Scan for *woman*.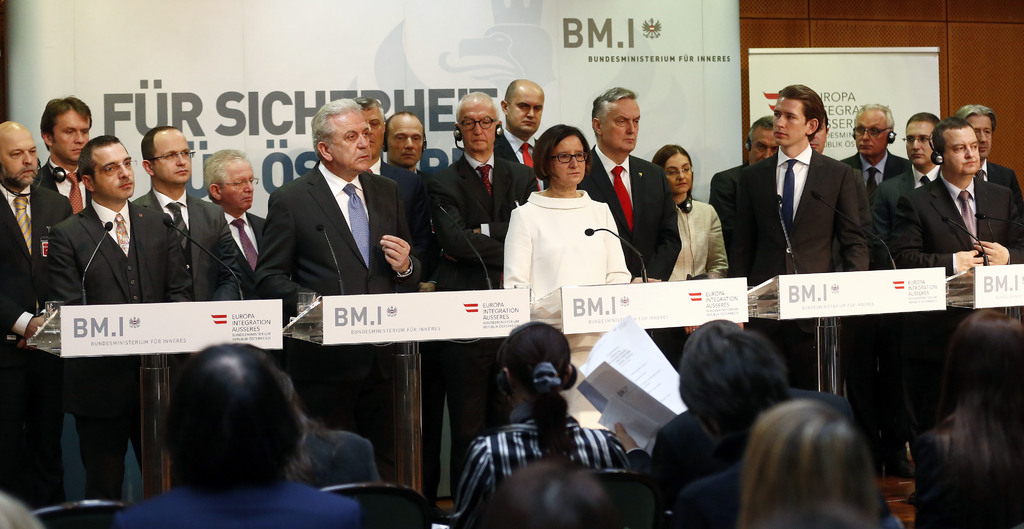
Scan result: box(439, 314, 639, 524).
